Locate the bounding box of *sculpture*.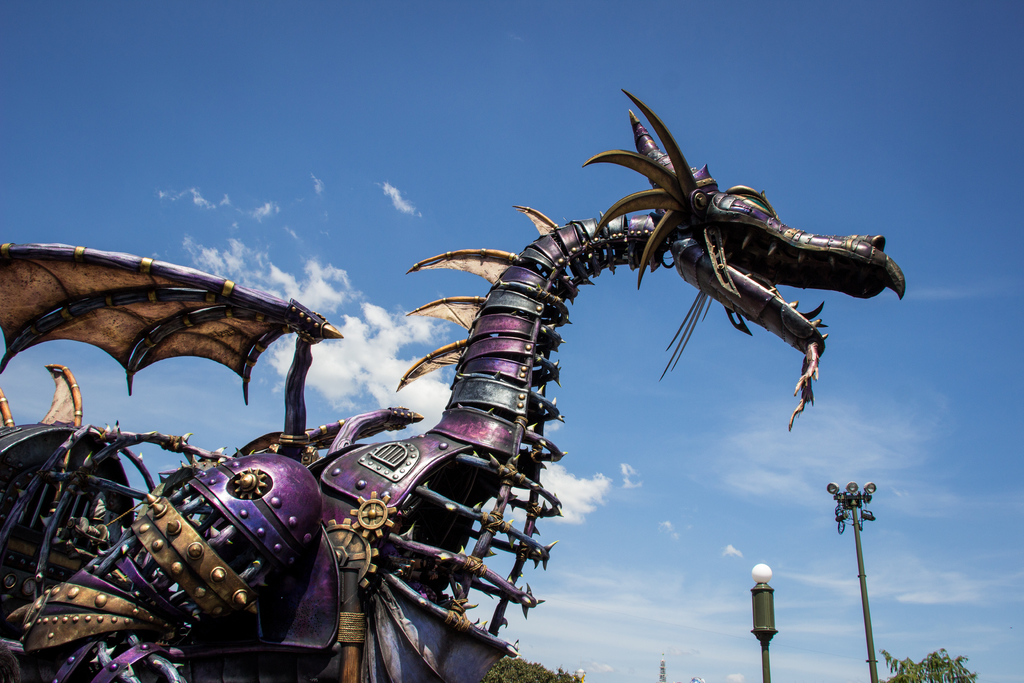
Bounding box: (0, 83, 908, 682).
